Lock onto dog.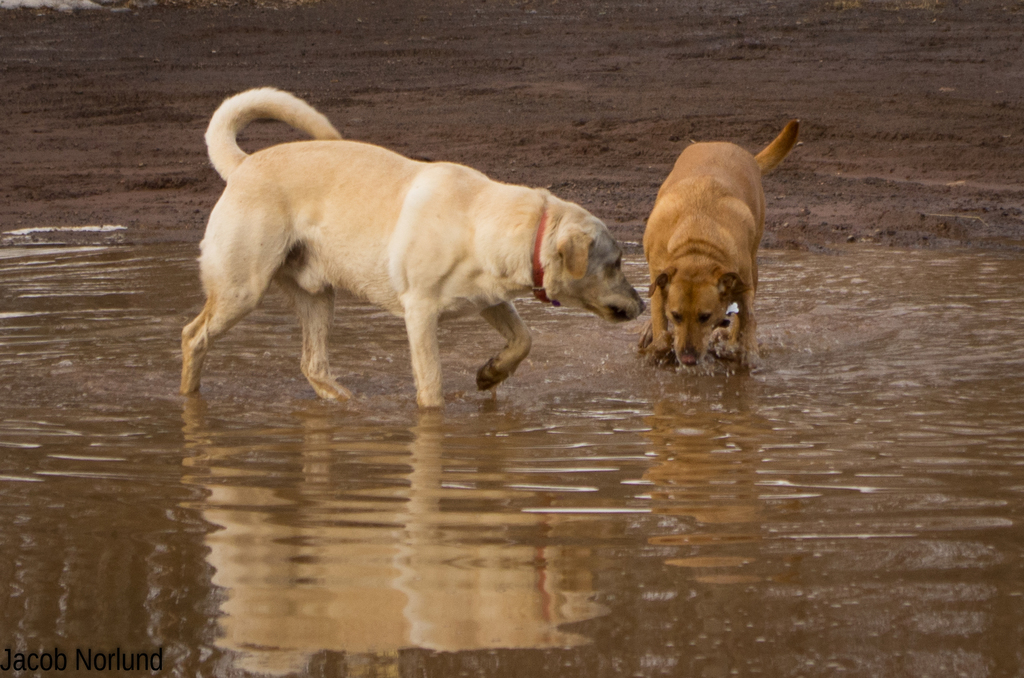
Locked: box=[639, 118, 800, 370].
